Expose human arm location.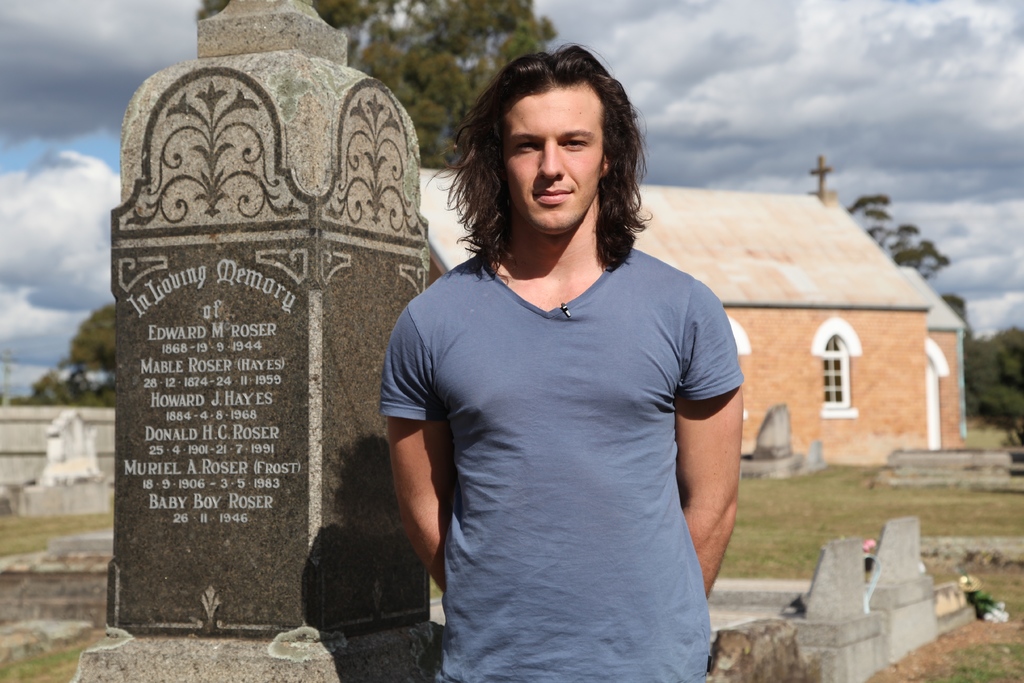
Exposed at bbox=[372, 304, 446, 598].
